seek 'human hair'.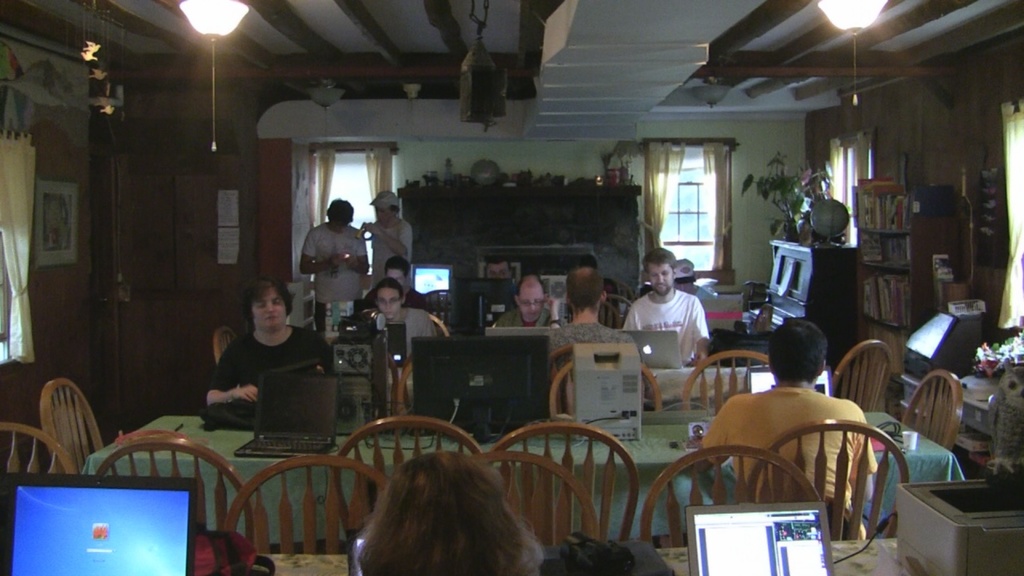
<region>383, 254, 414, 278</region>.
